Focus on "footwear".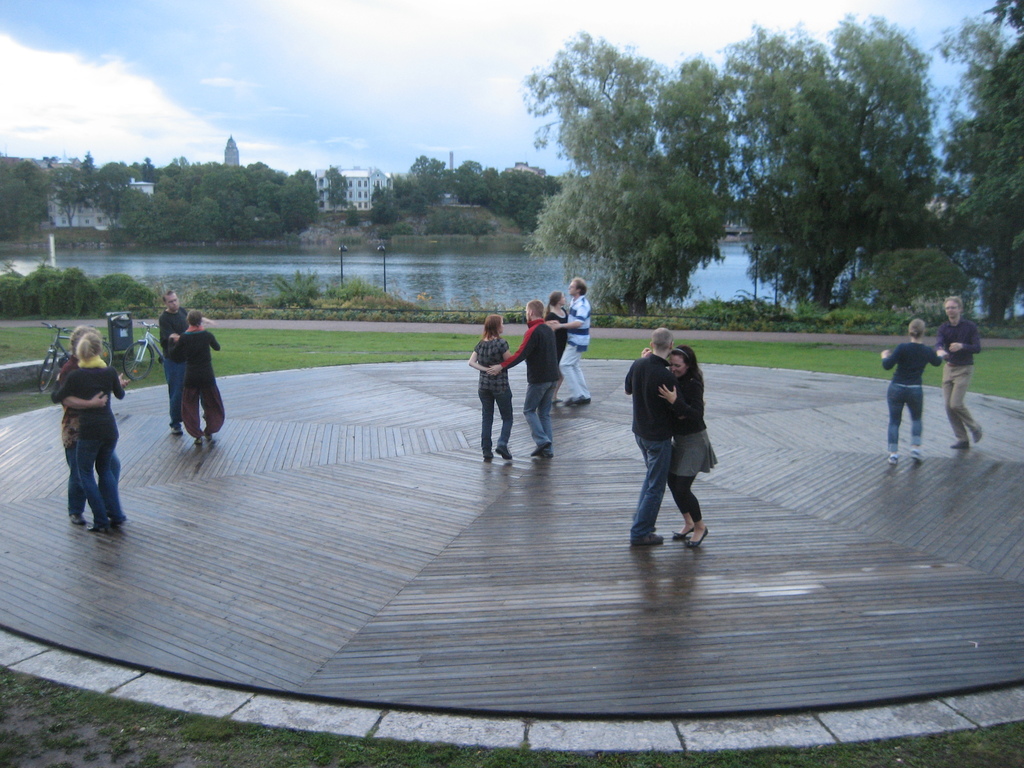
Focused at [552,398,564,401].
